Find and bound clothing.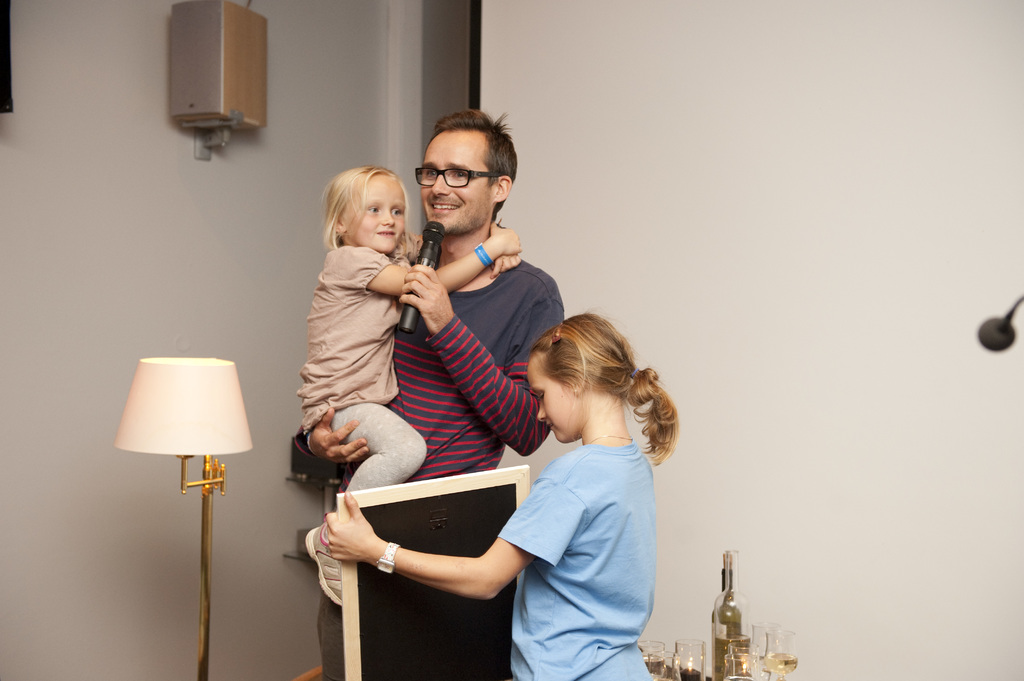
Bound: box(496, 439, 653, 680).
